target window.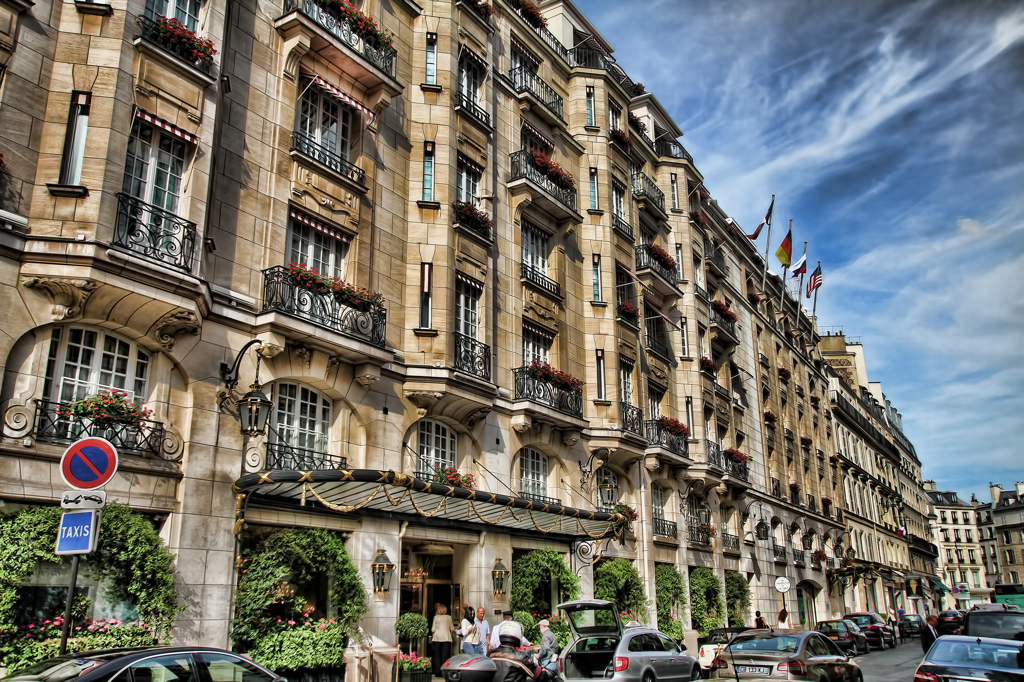
Target region: bbox=(690, 571, 716, 625).
